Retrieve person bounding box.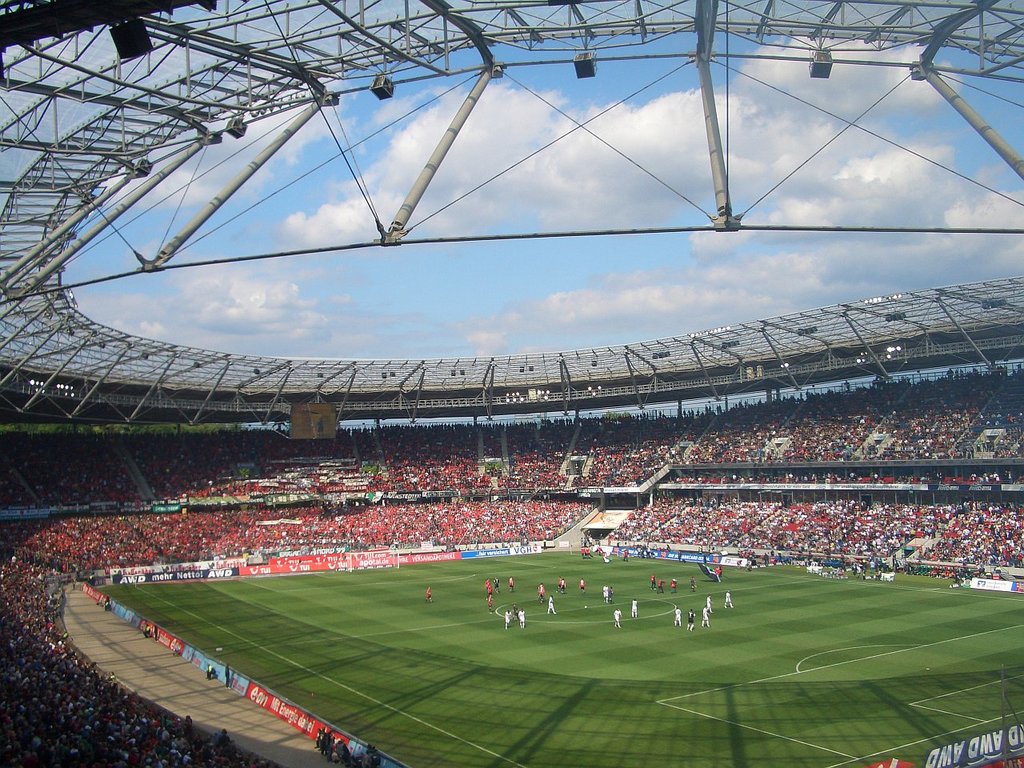
Bounding box: bbox(580, 534, 590, 546).
